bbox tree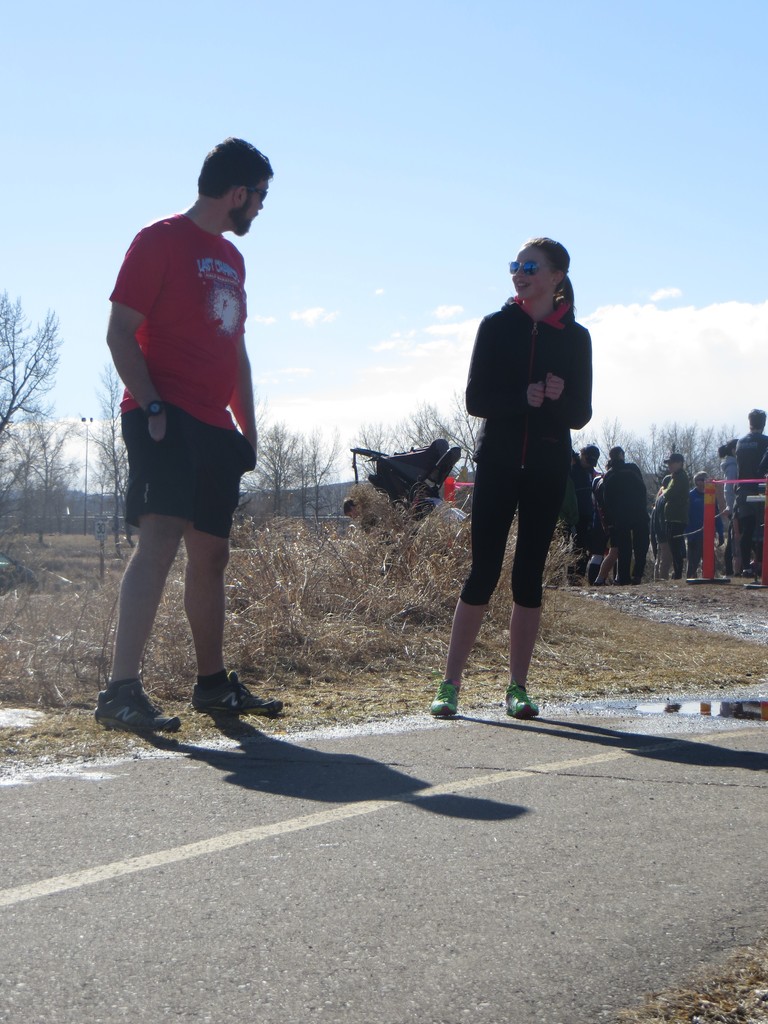
[x1=403, y1=399, x2=484, y2=462]
